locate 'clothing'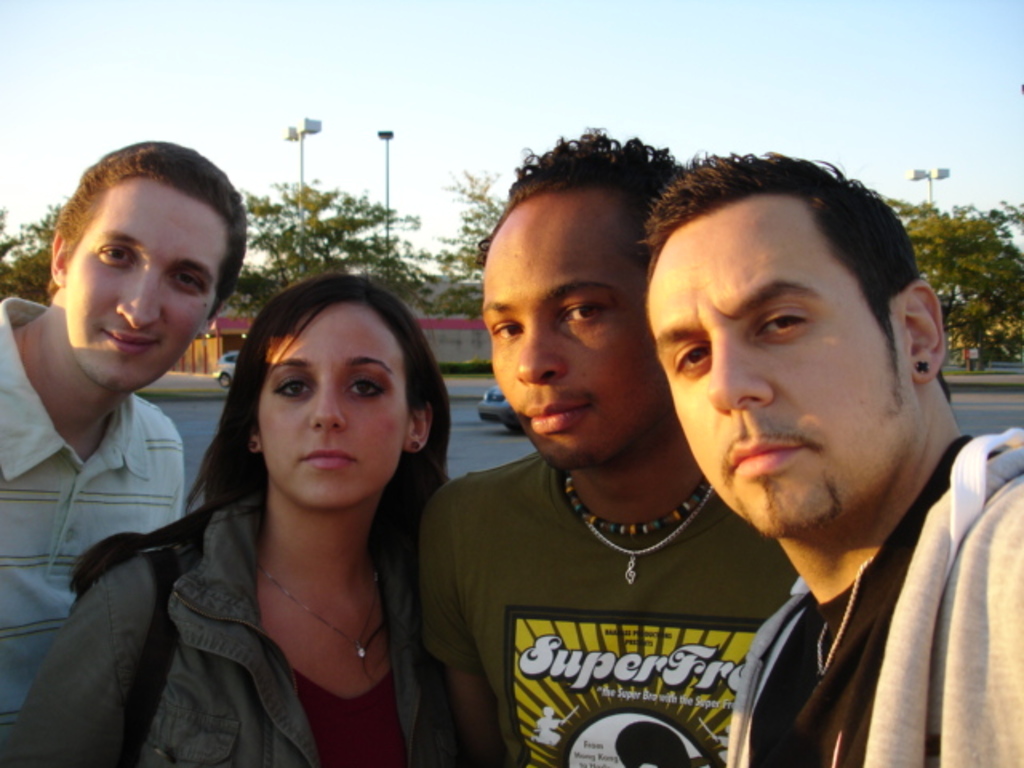
l=10, t=494, r=451, b=766
